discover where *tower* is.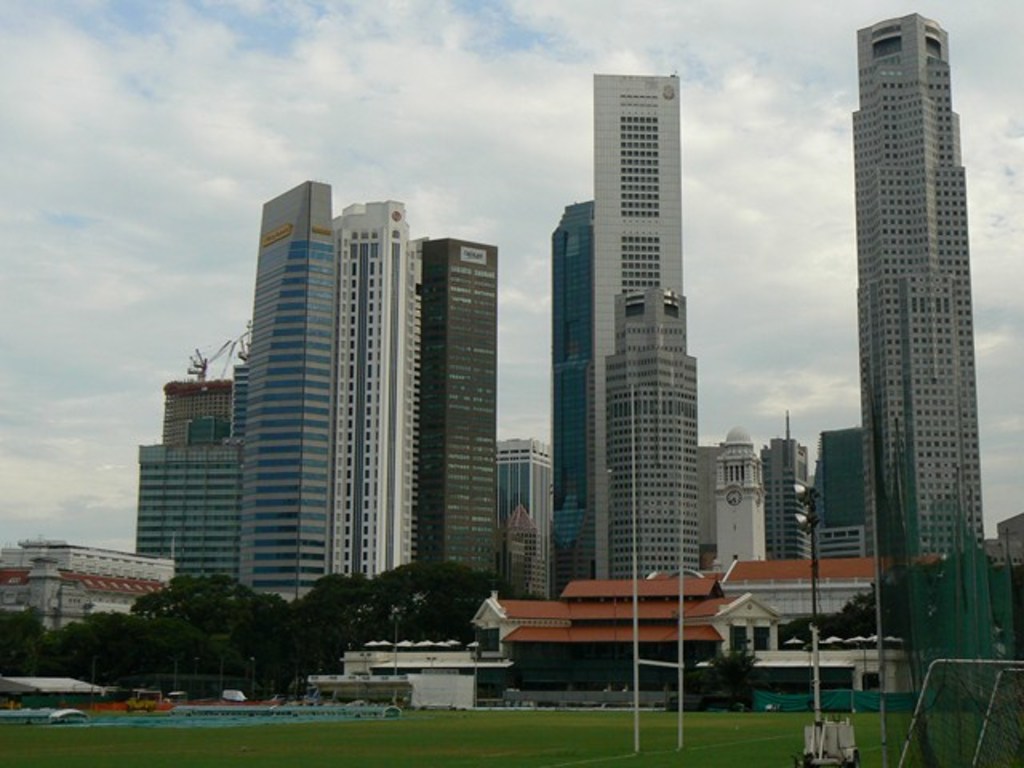
Discovered at [765,418,798,562].
